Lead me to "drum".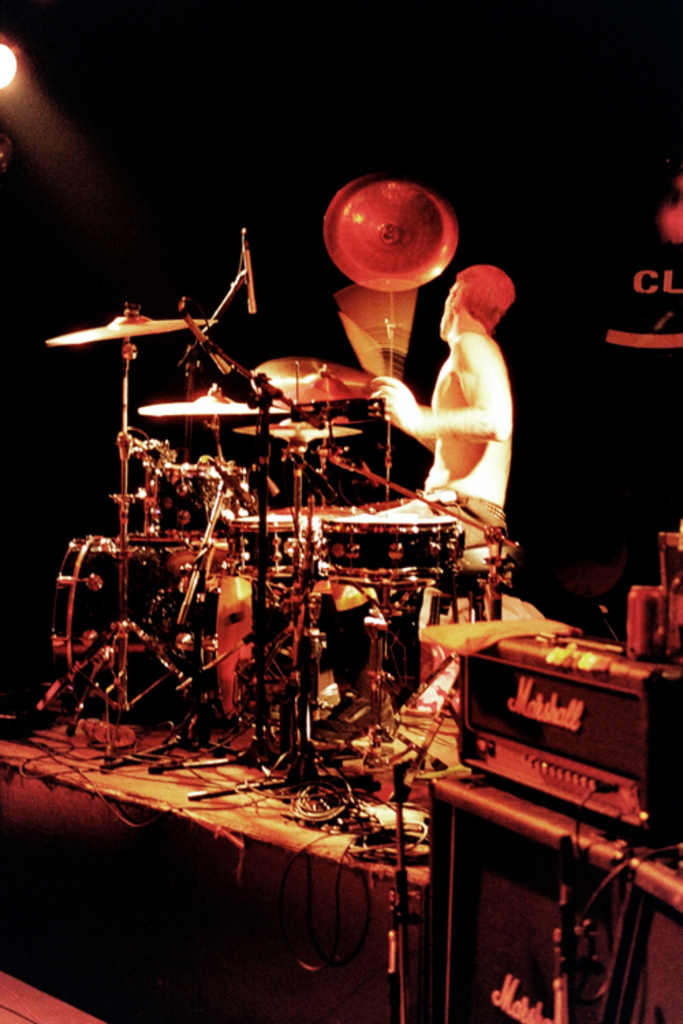
Lead to locate(52, 535, 262, 735).
